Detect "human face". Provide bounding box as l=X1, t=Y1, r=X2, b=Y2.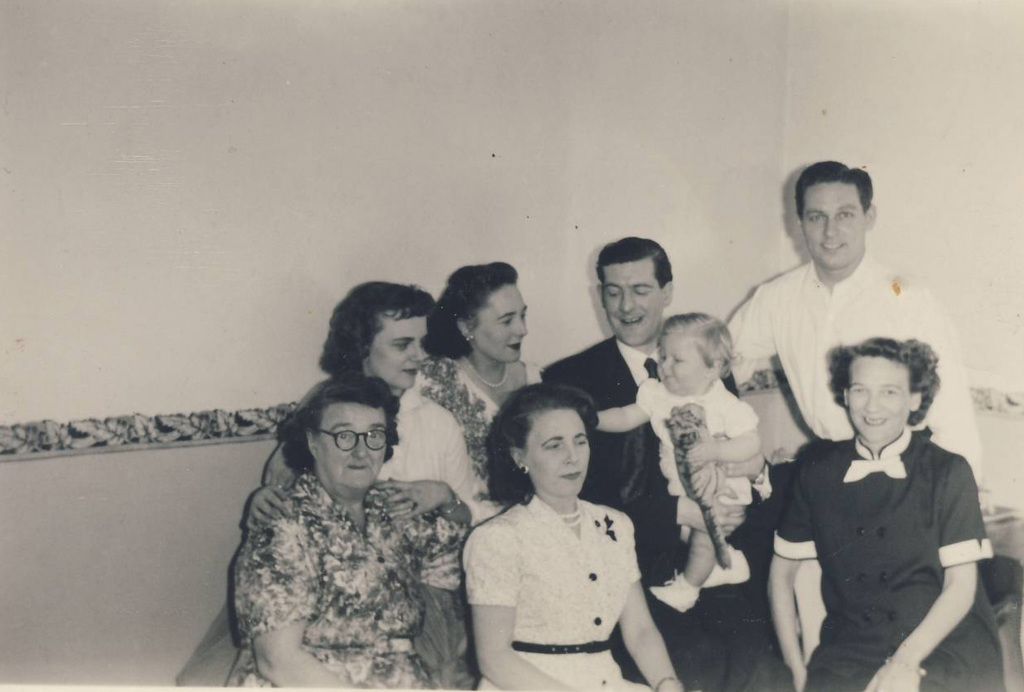
l=800, t=179, r=867, b=267.
